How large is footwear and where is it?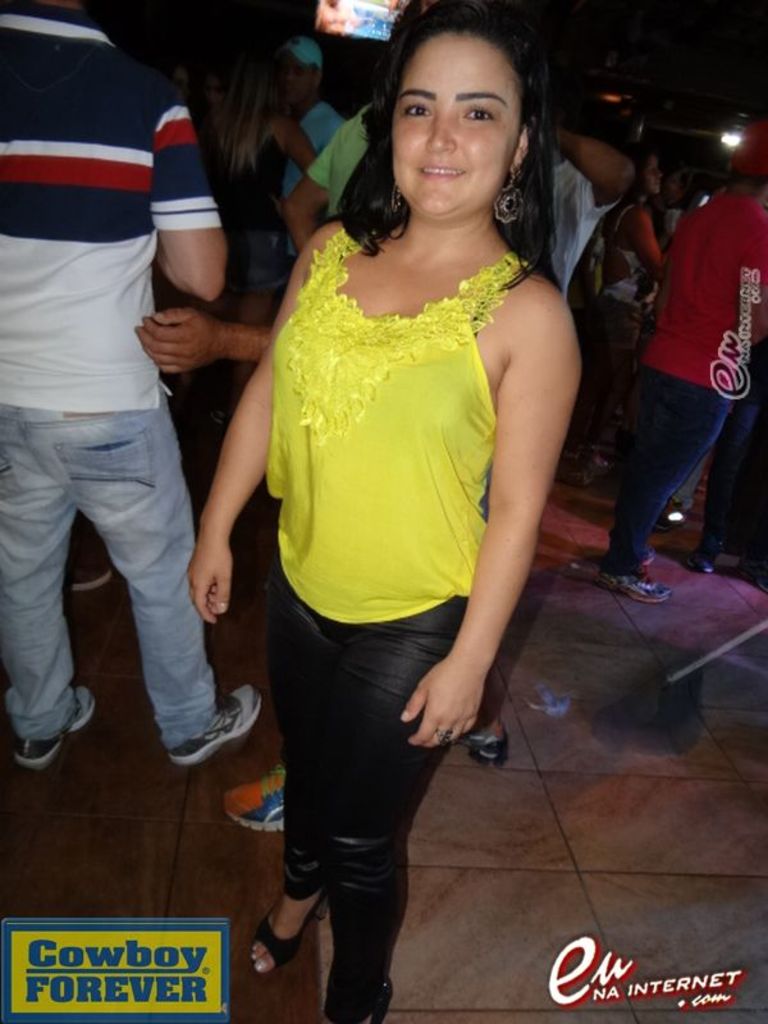
Bounding box: l=250, t=890, r=324, b=974.
